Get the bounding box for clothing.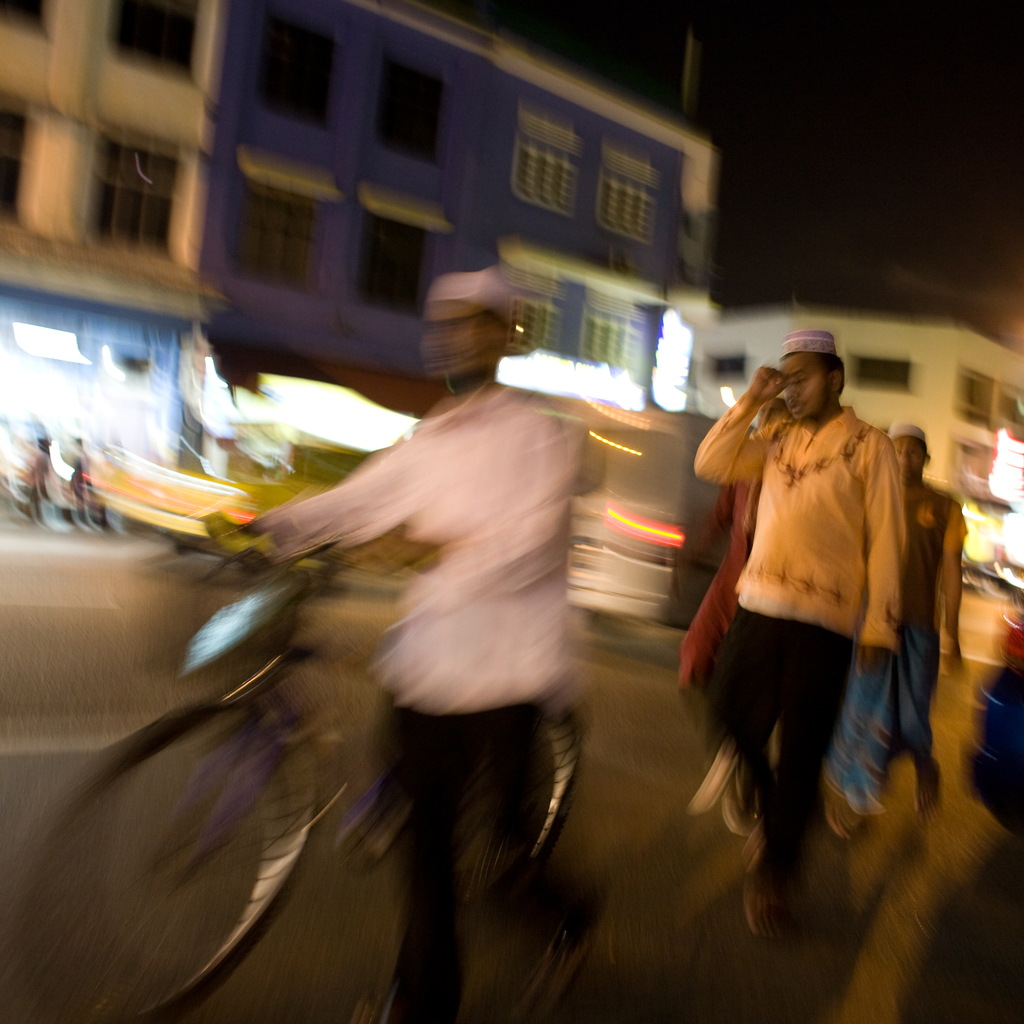
box(248, 376, 593, 1021).
